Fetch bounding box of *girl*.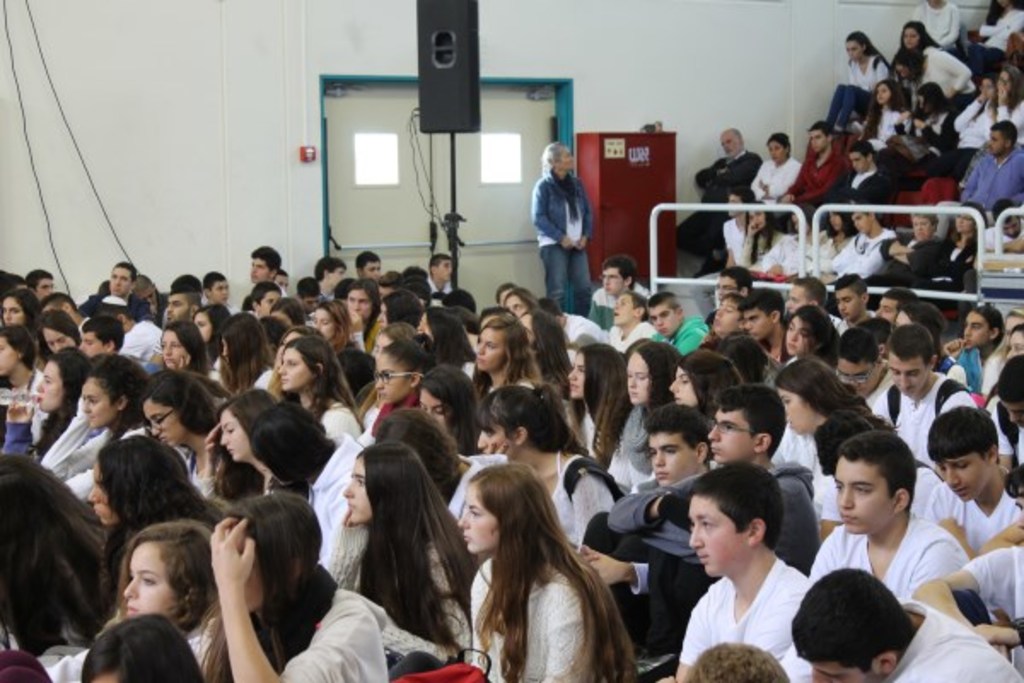
Bbox: box(41, 512, 218, 681).
